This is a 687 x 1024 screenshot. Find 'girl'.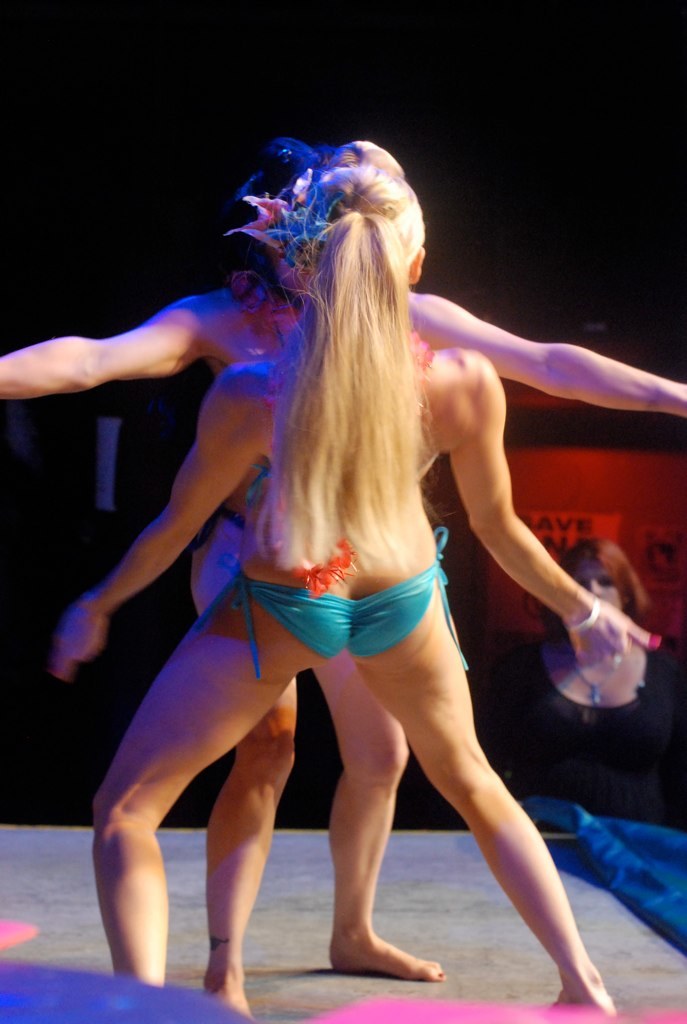
Bounding box: region(50, 149, 614, 1014).
